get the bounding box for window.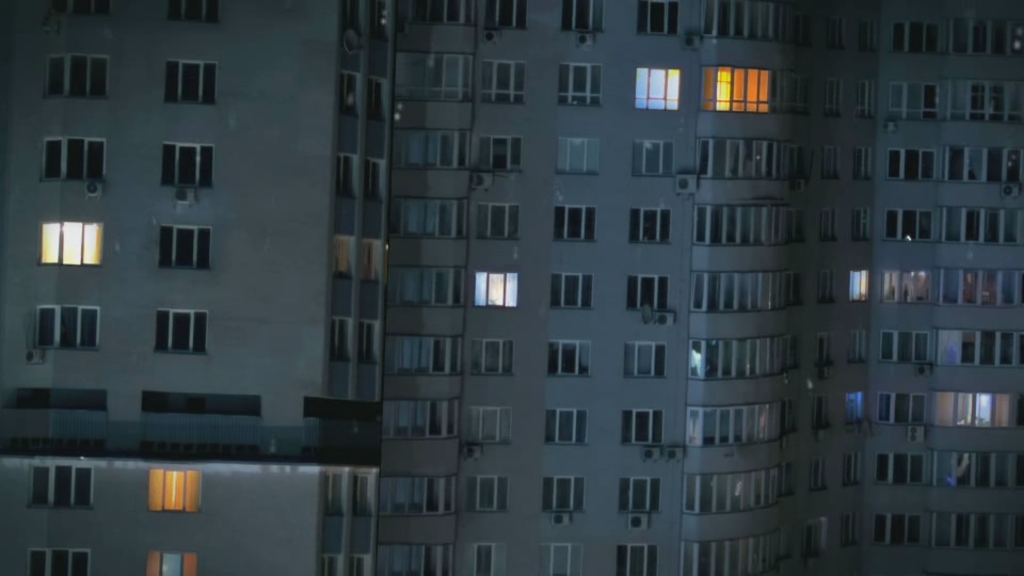
631/0/674/35.
